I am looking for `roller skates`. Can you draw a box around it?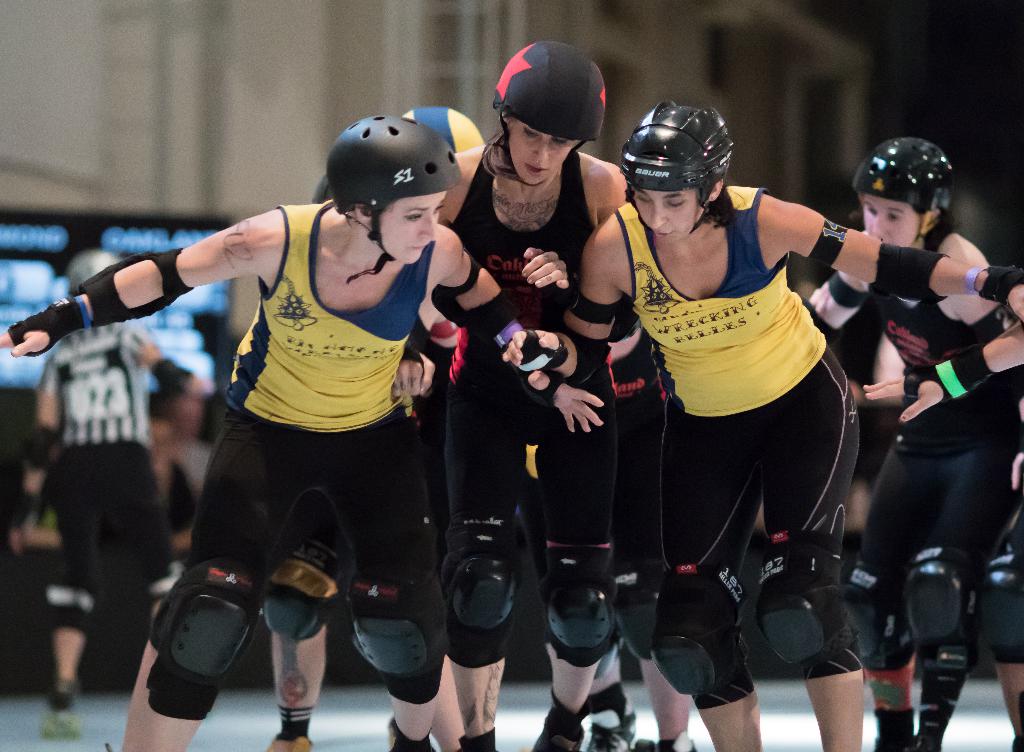
Sure, the bounding box is region(43, 687, 83, 740).
